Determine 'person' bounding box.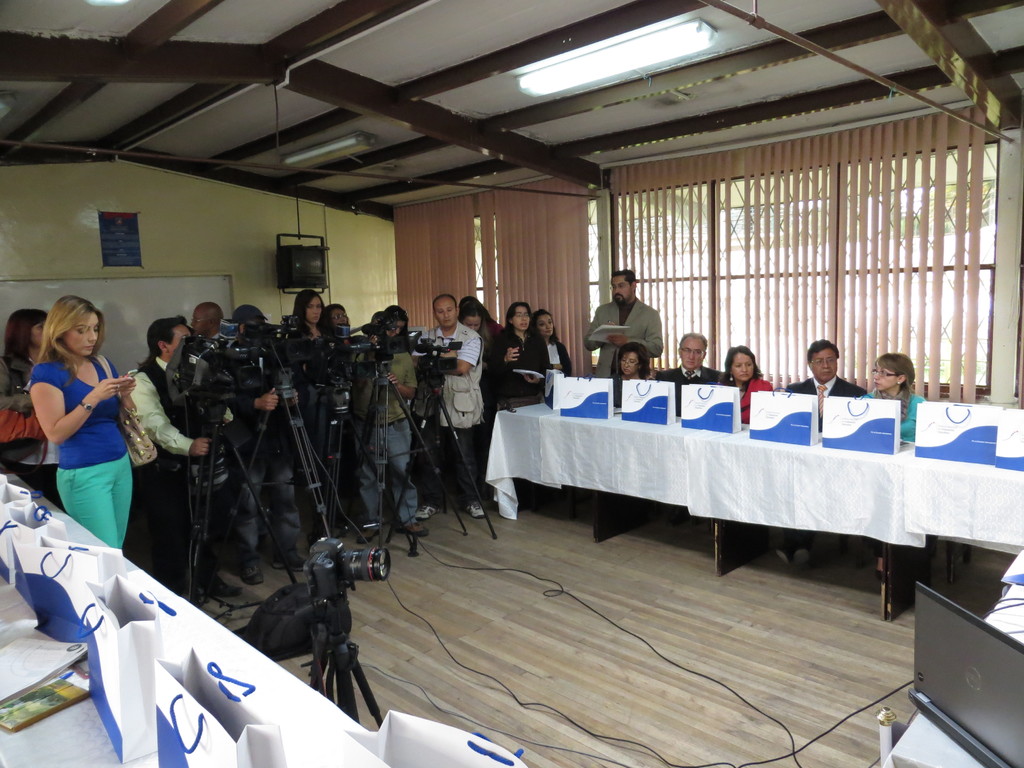
Determined: box(616, 340, 653, 380).
